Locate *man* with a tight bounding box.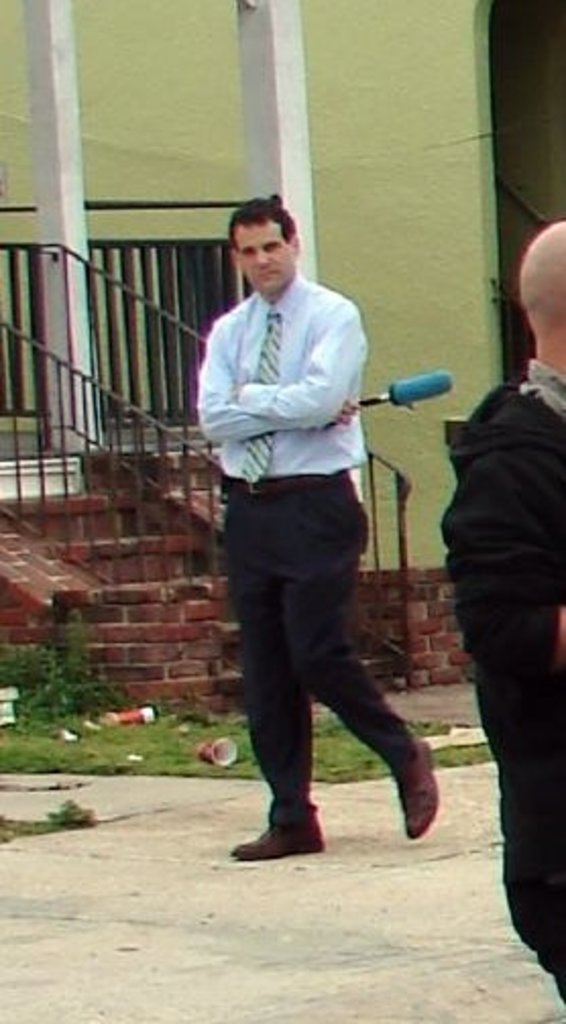
box=[440, 214, 564, 1008].
